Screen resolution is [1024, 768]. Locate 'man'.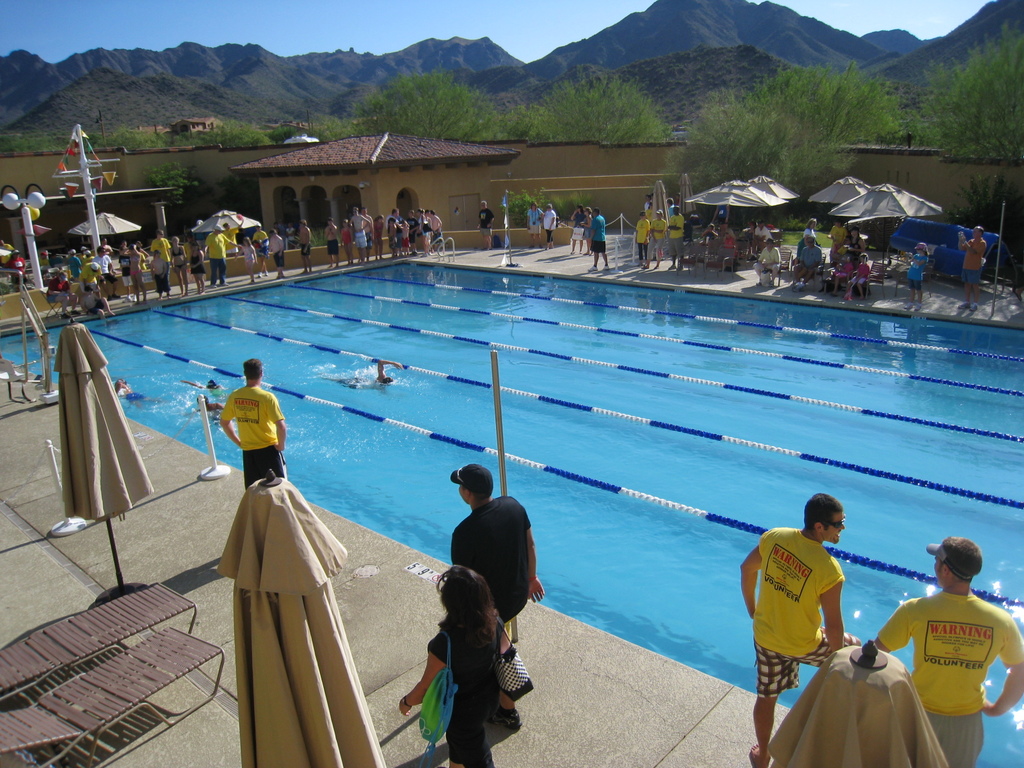
x1=527, y1=200, x2=545, y2=250.
